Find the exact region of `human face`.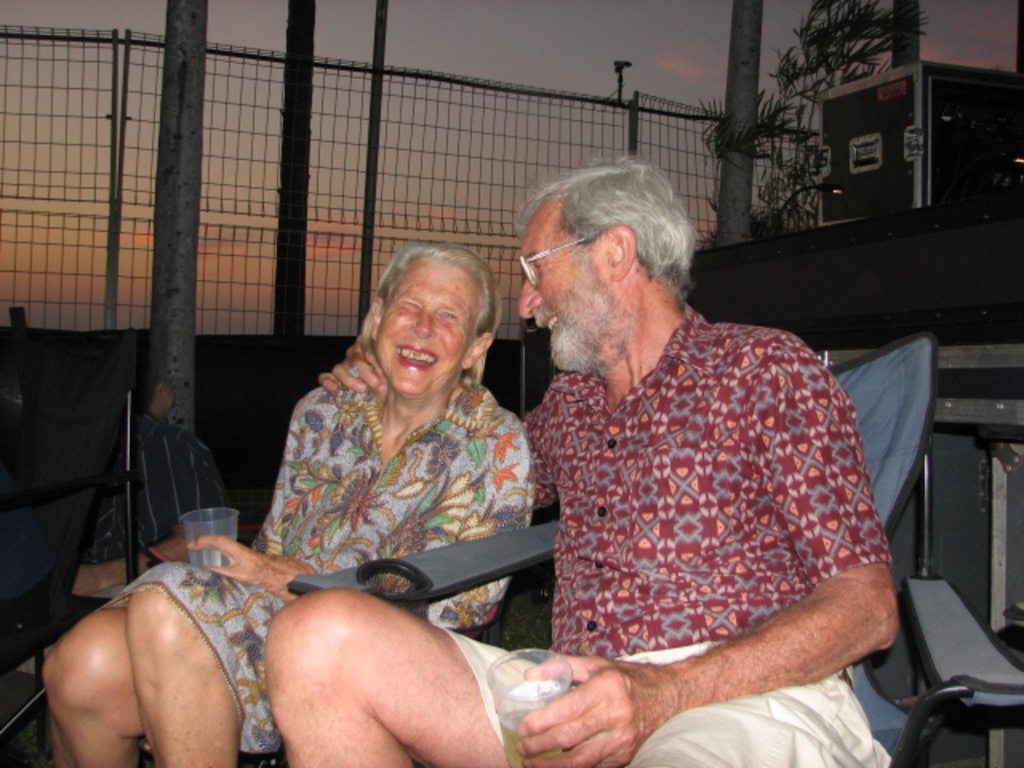
Exact region: BBox(517, 206, 626, 371).
